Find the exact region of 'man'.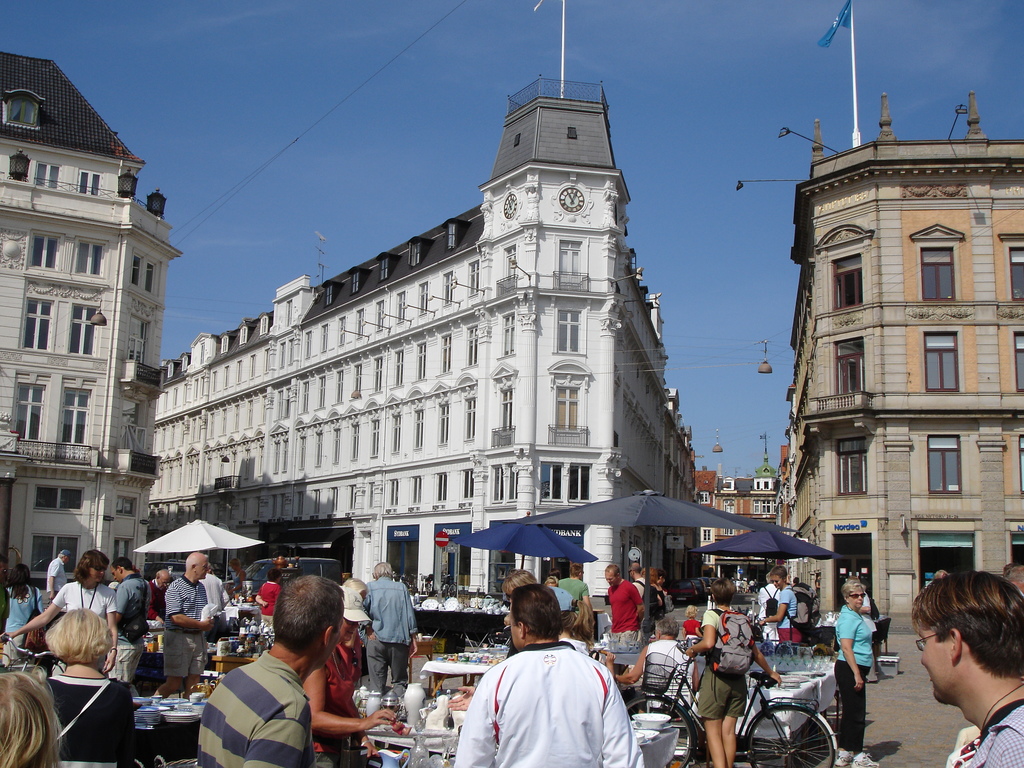
Exact region: <box>109,558,150,635</box>.
